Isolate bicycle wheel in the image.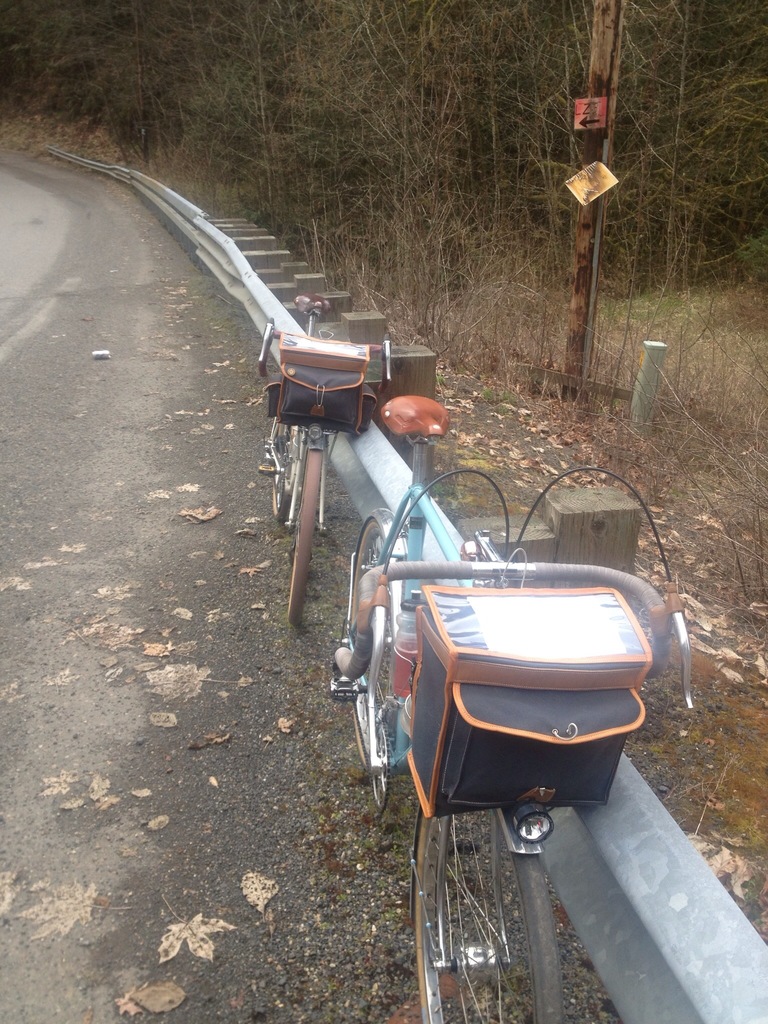
Isolated region: 287,450,314,626.
